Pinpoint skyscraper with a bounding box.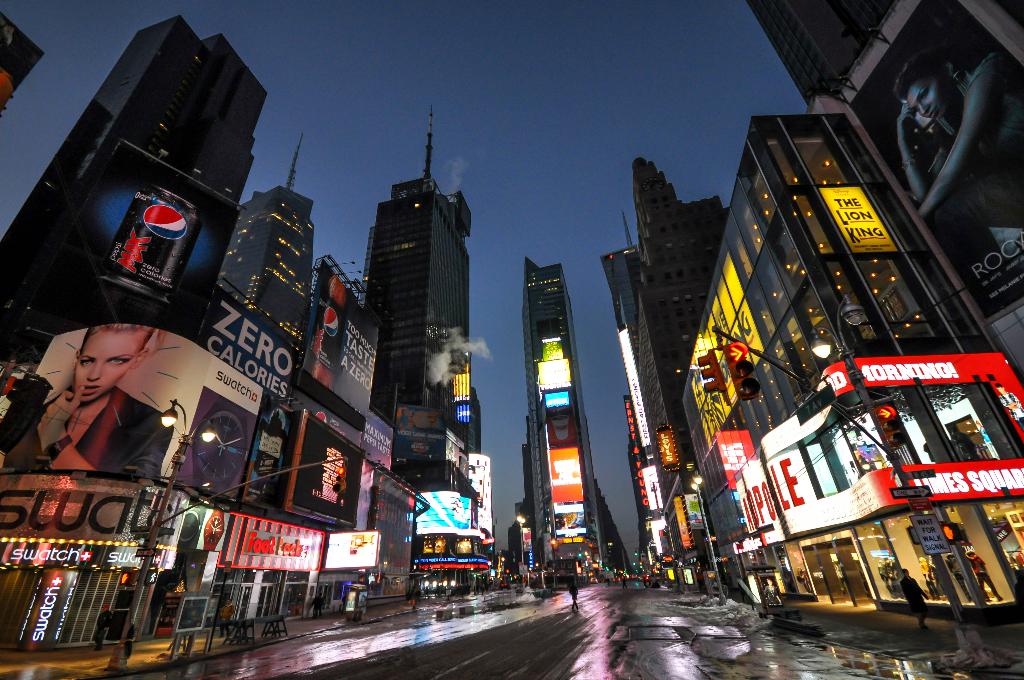
Rect(218, 140, 321, 364).
